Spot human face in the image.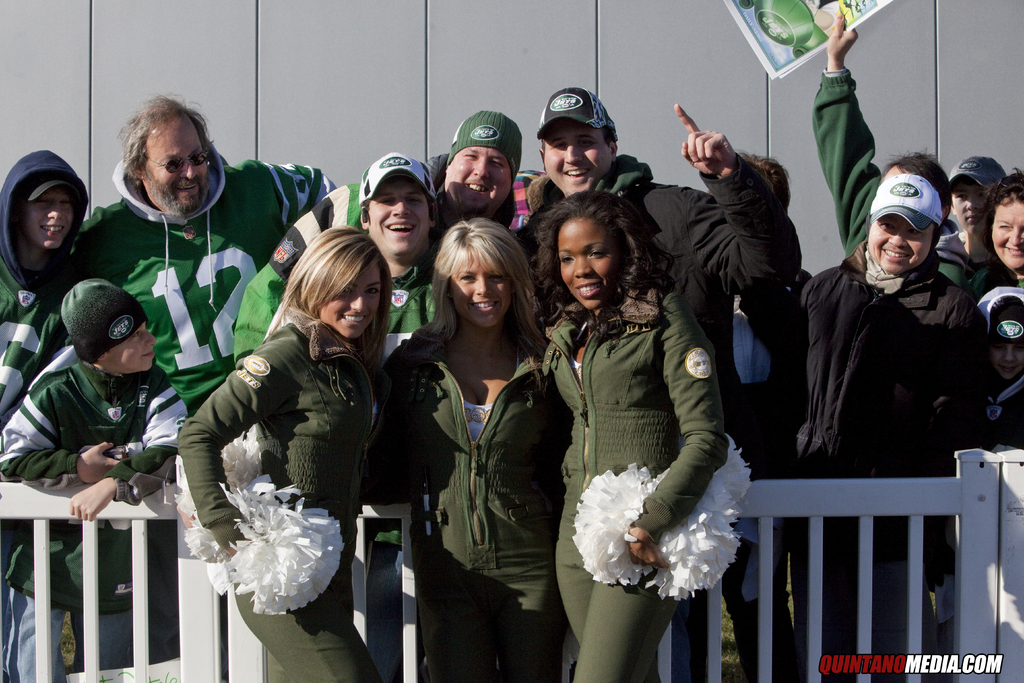
human face found at crop(319, 247, 385, 341).
